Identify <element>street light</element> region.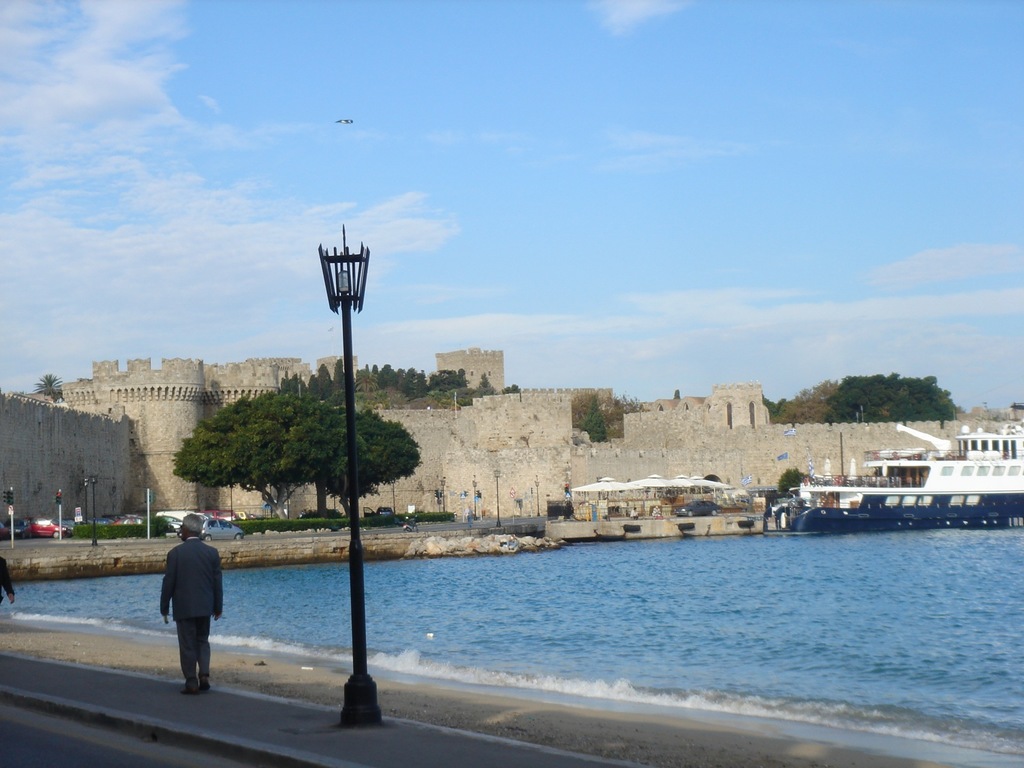
Region: 93,476,99,546.
